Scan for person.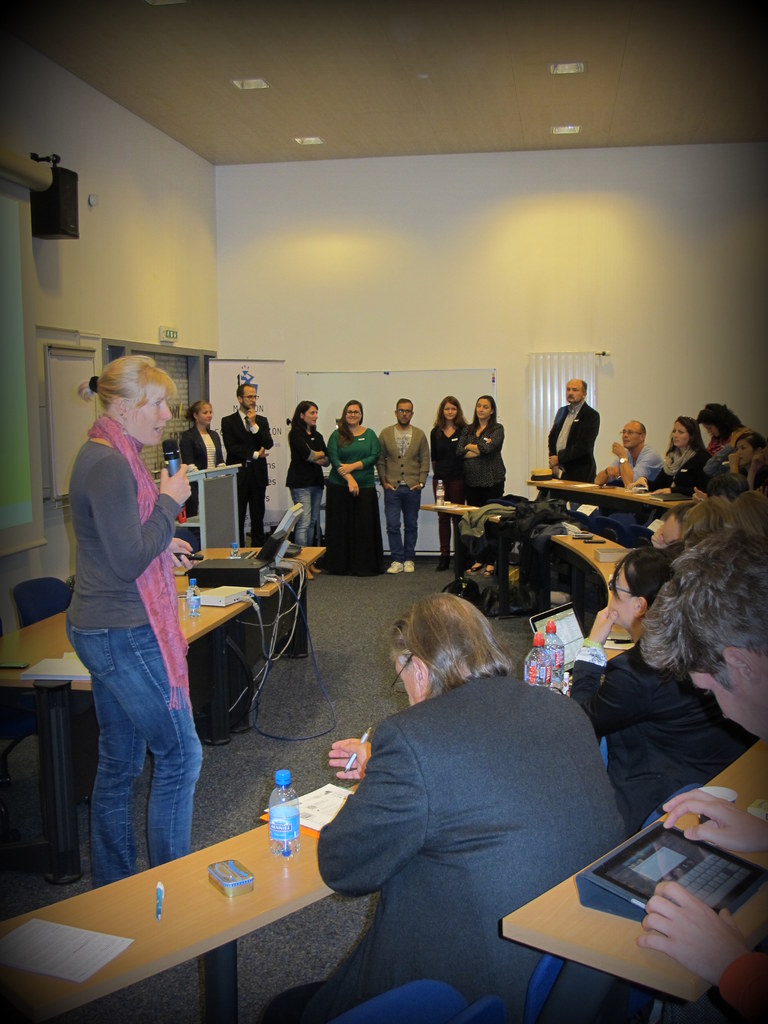
Scan result: 431/388/472/559.
